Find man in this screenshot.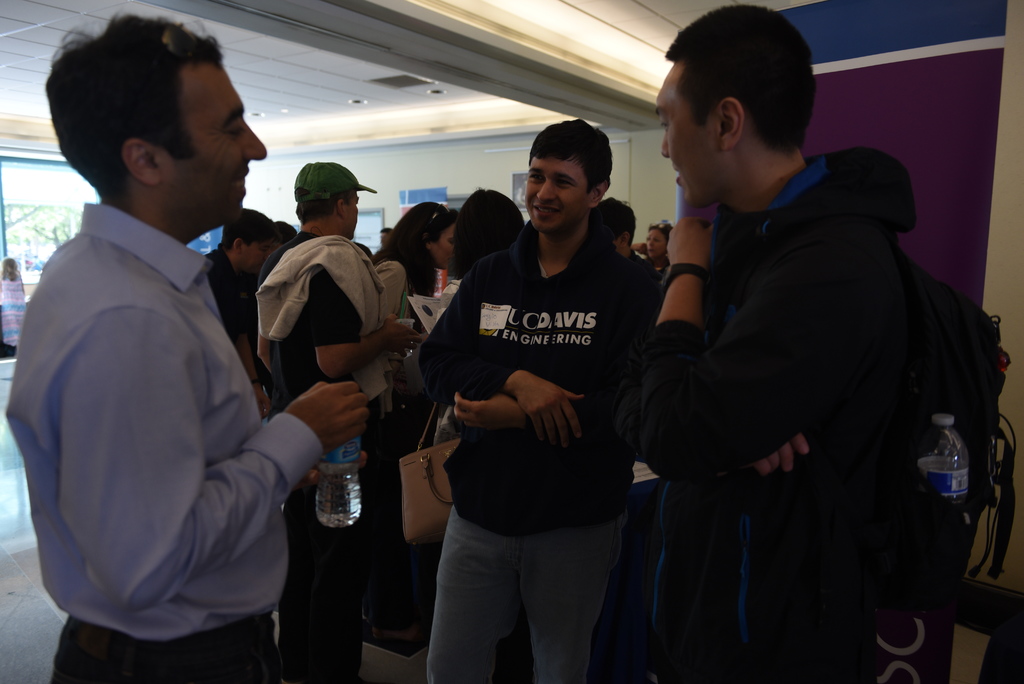
The bounding box for man is 0 0 366 678.
